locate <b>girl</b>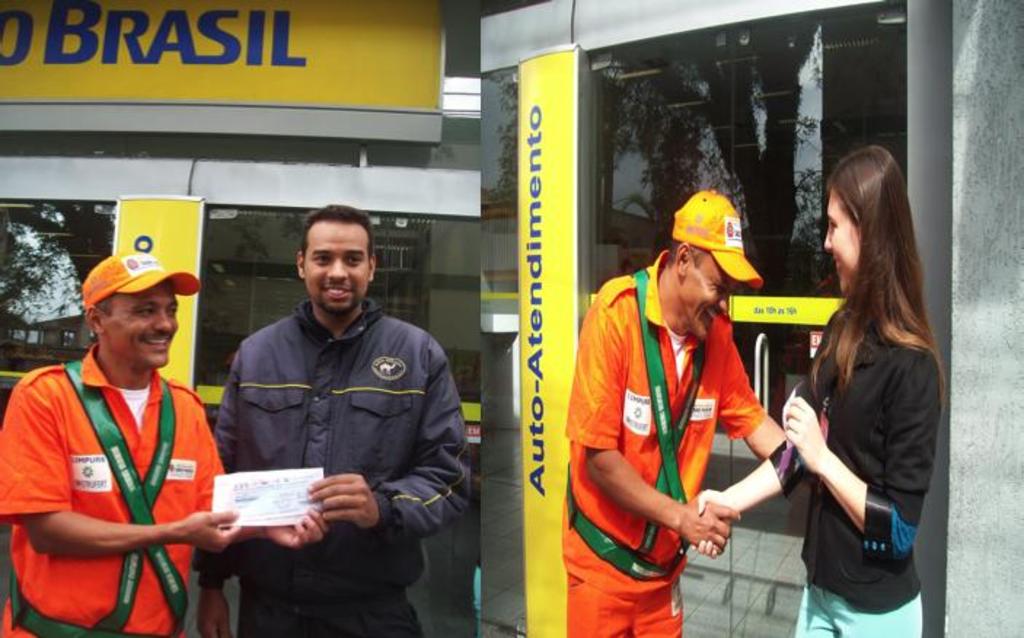
[689, 146, 944, 637]
